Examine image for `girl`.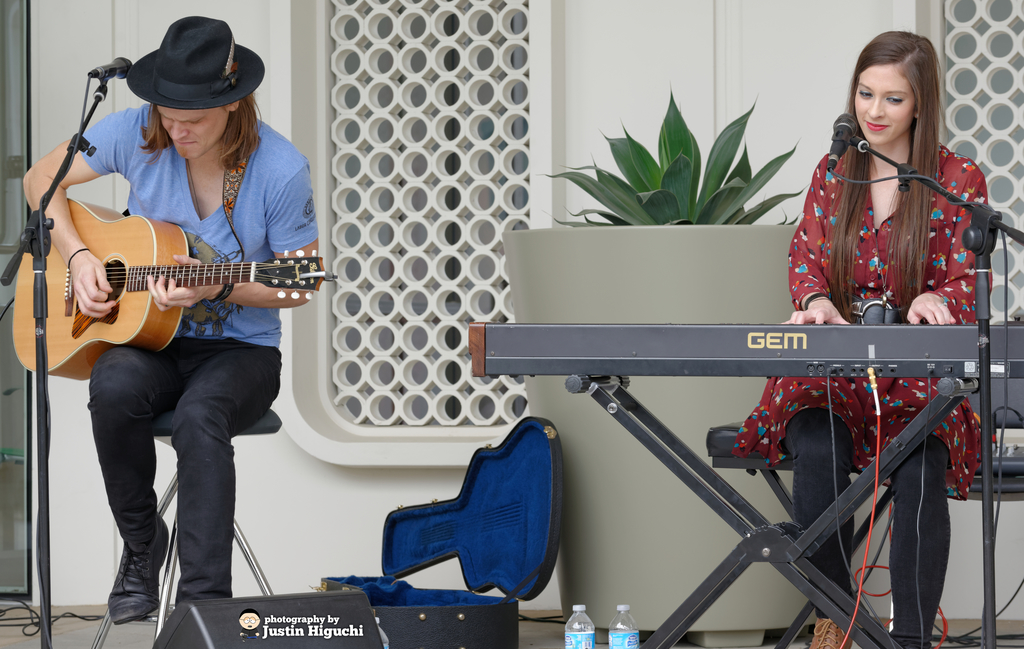
Examination result: Rect(733, 28, 993, 648).
